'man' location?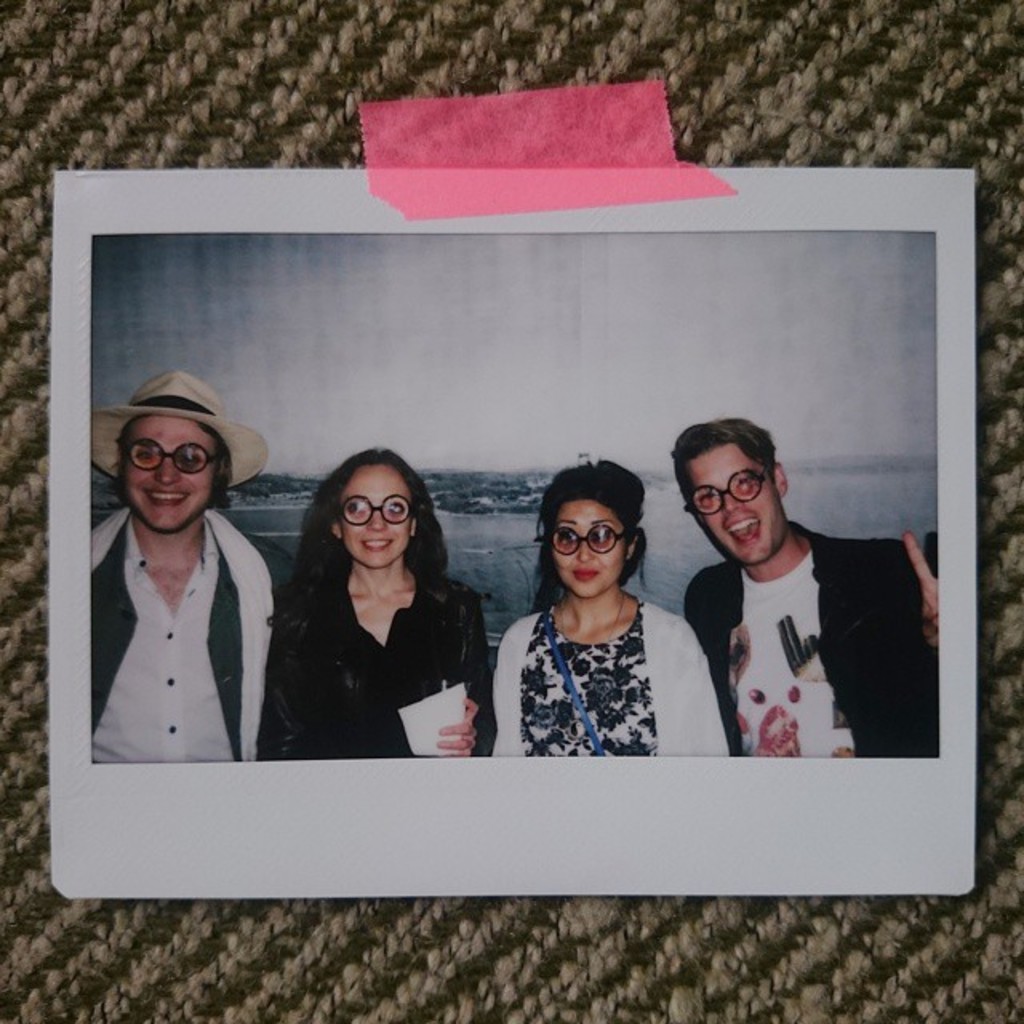
left=96, top=395, right=266, bottom=768
